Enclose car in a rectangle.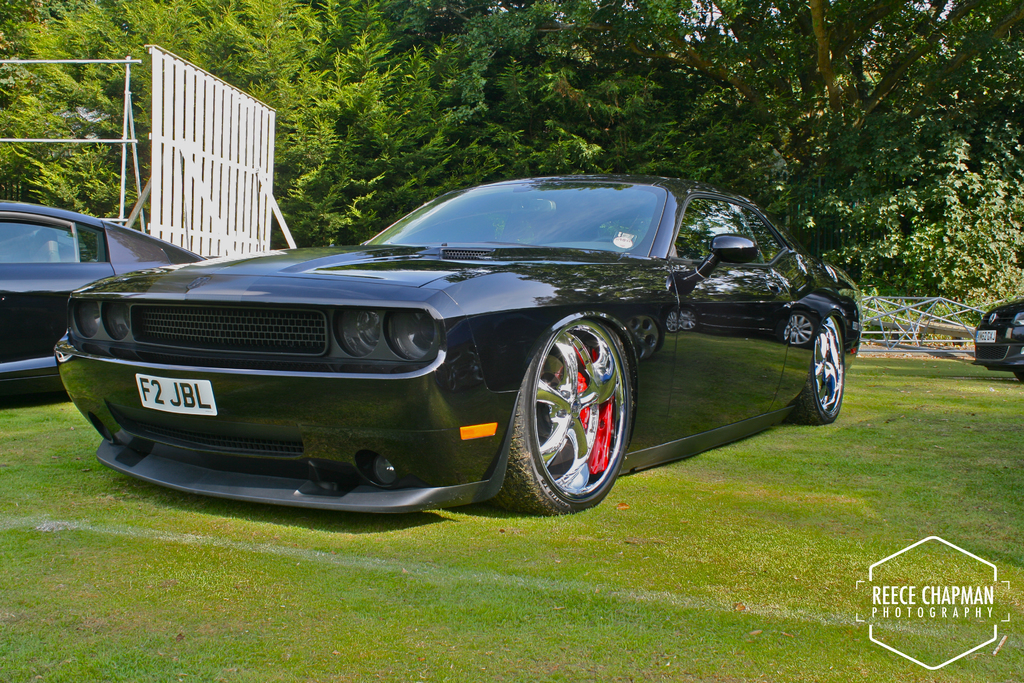
left=0, top=195, right=223, bottom=400.
